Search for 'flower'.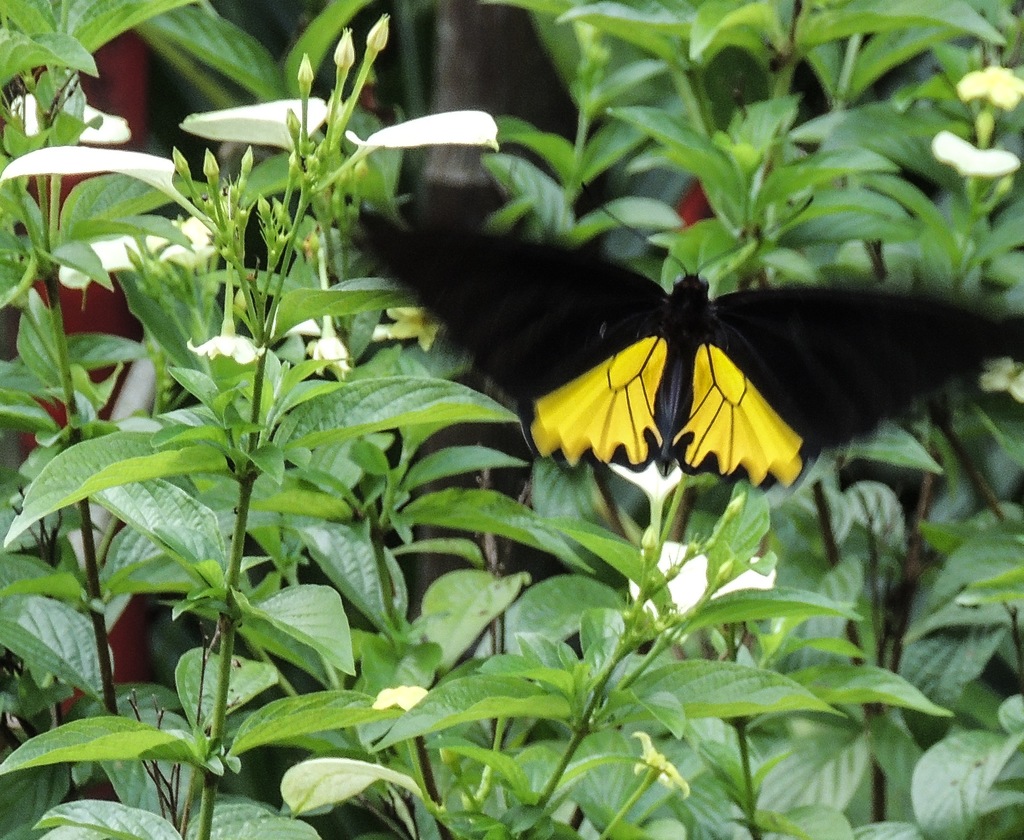
Found at 56 214 225 283.
